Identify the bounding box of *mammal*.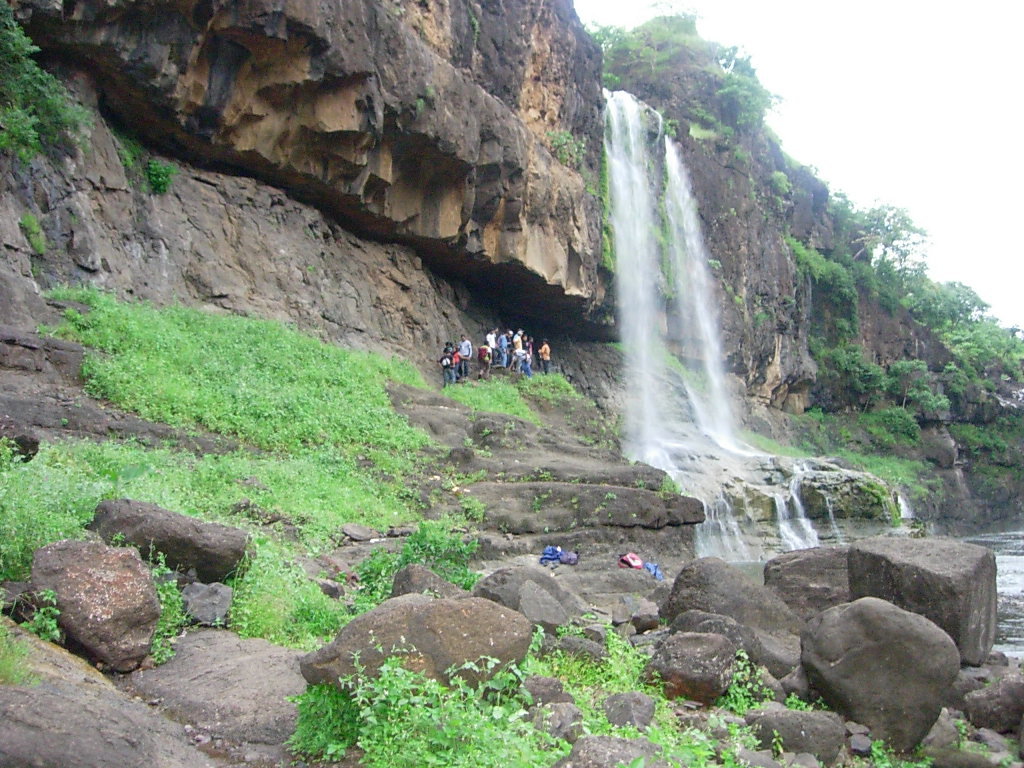
<box>435,337,461,392</box>.
